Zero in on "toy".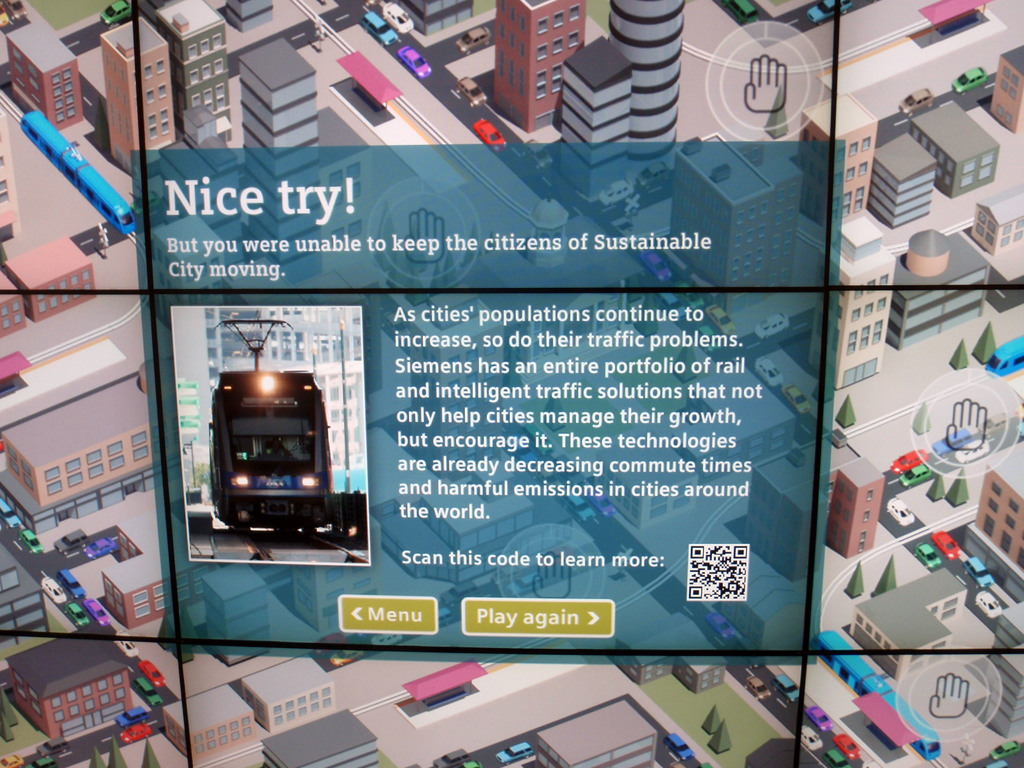
Zeroed in: [701,703,721,735].
